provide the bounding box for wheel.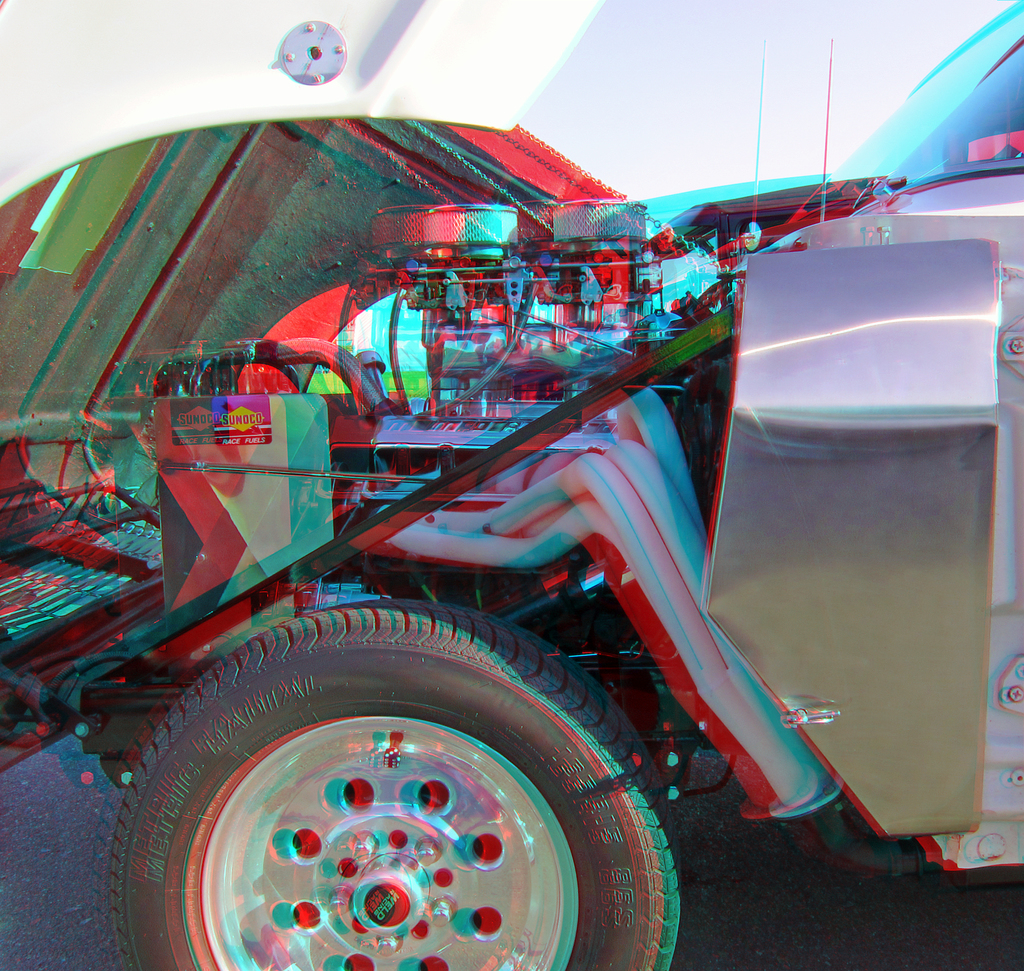
[72,607,673,959].
